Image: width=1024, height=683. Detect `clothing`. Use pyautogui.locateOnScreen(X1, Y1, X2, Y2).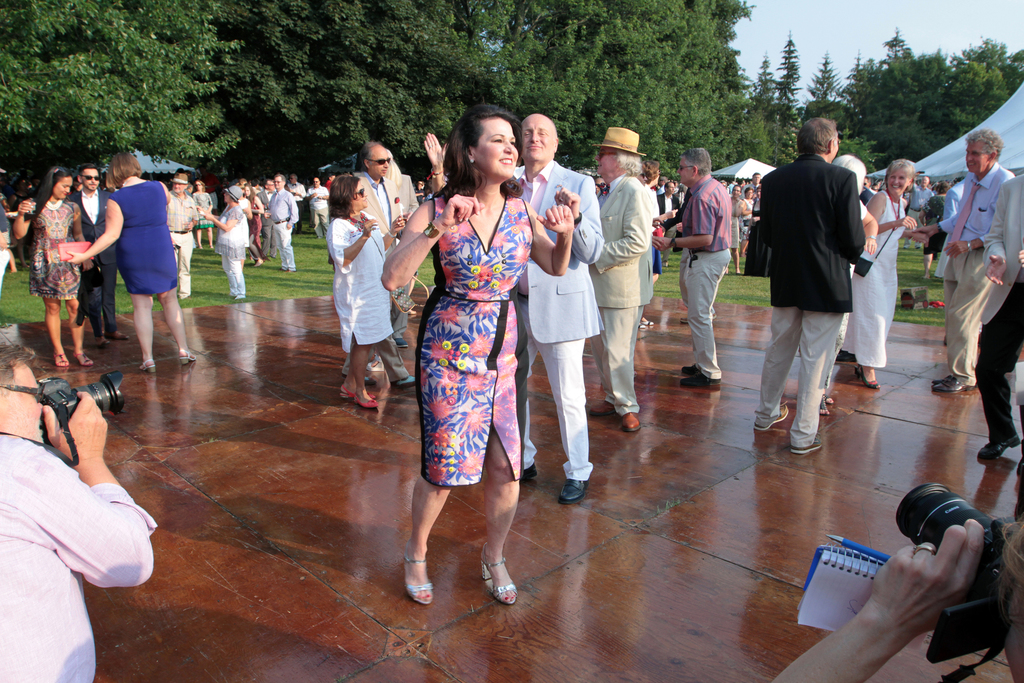
pyautogui.locateOnScreen(10, 191, 82, 325).
